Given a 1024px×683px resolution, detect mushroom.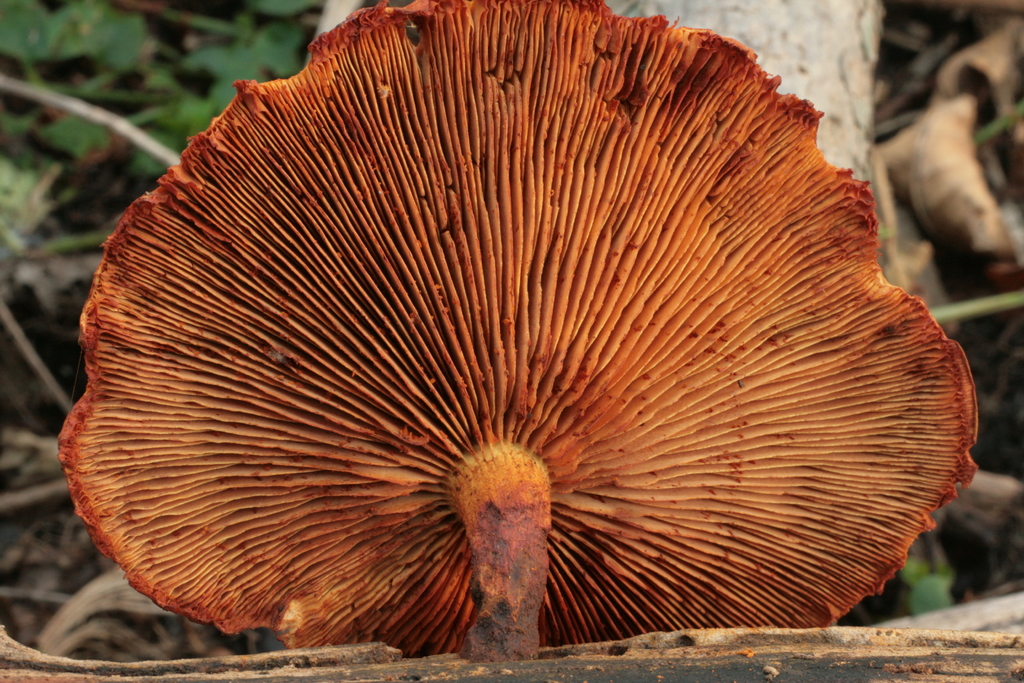
bbox=(15, 8, 958, 654).
